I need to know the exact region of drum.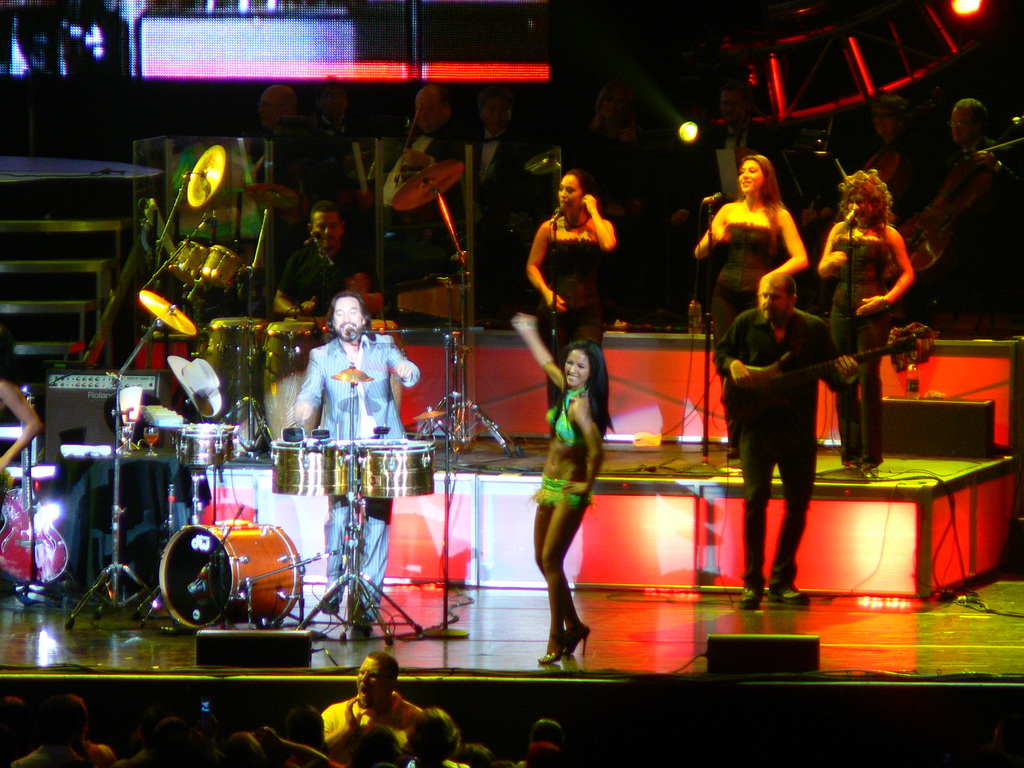
Region: detection(158, 521, 305, 627).
